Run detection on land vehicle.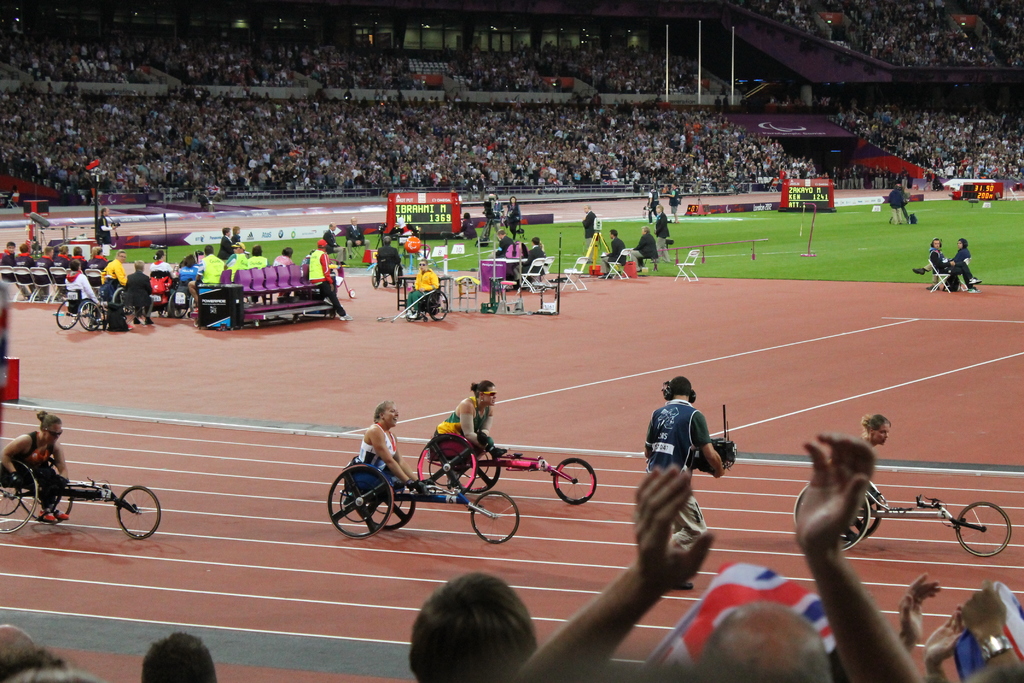
Result: bbox(792, 483, 1009, 552).
